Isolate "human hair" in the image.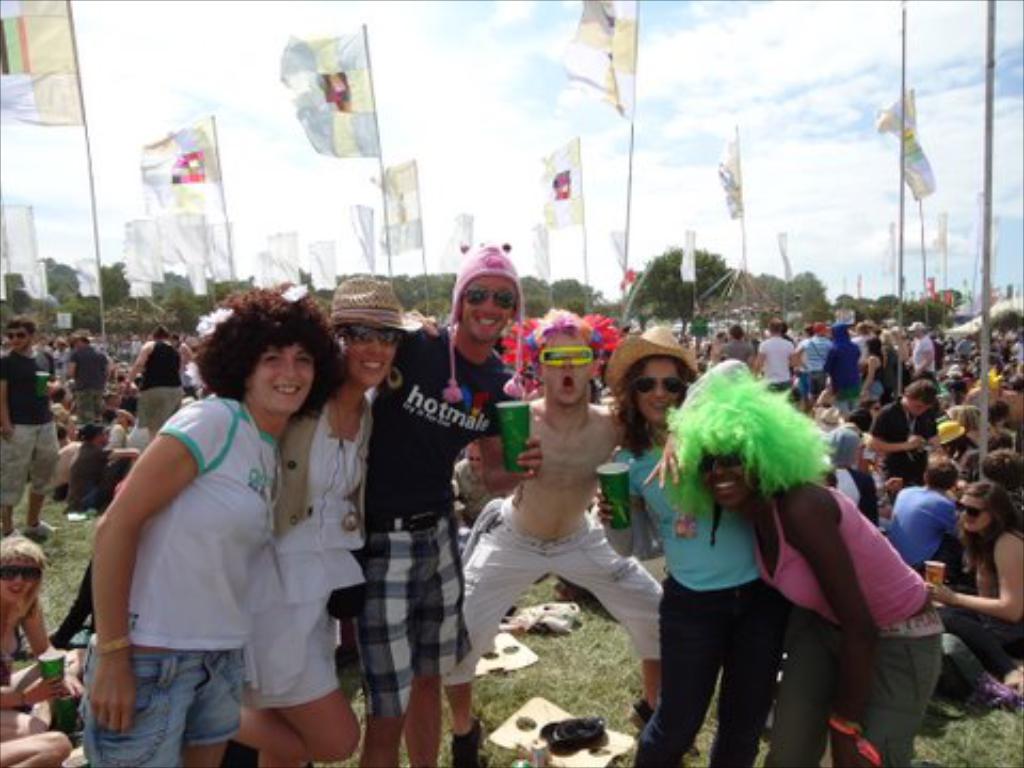
Isolated region: region(864, 333, 883, 365).
